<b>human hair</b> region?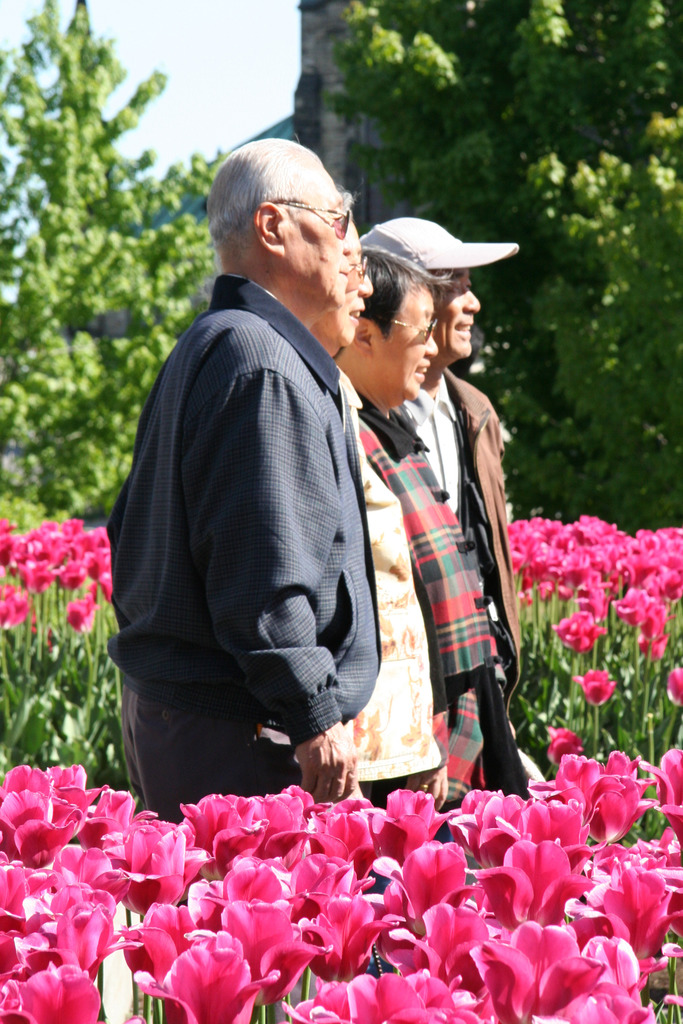
(left=199, top=133, right=338, bottom=259)
